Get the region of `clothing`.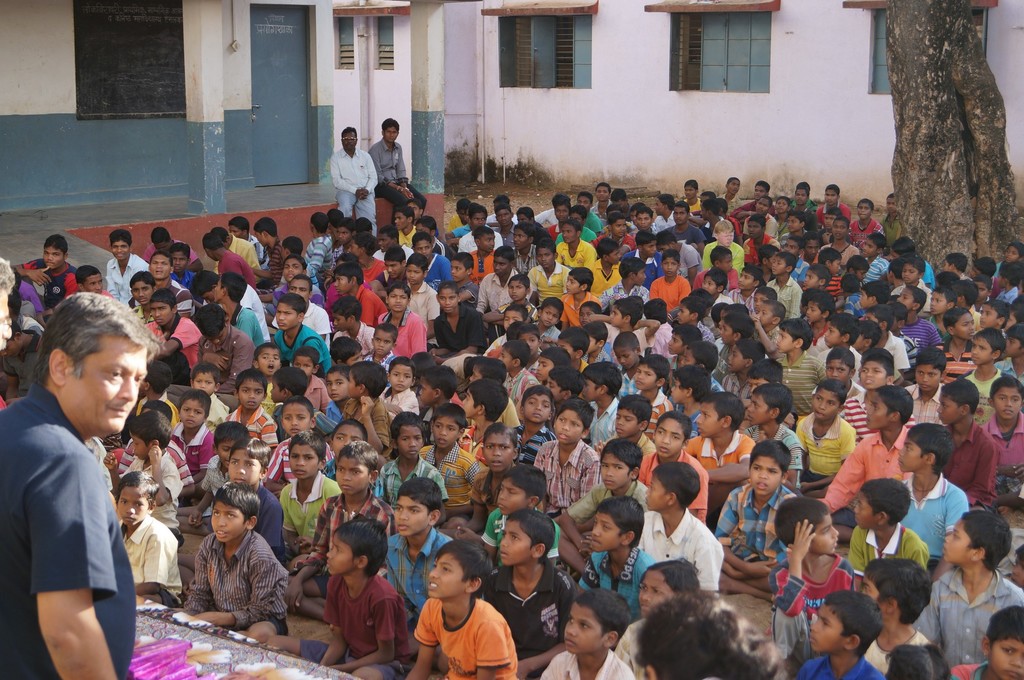
211 473 303 544.
